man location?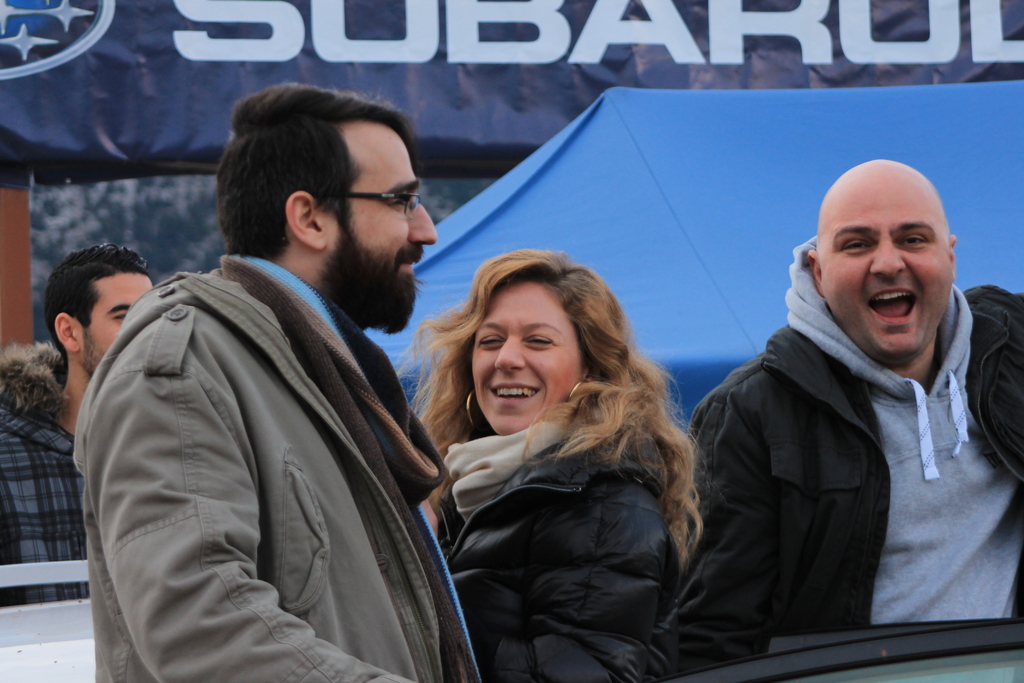
crop(92, 80, 495, 682)
